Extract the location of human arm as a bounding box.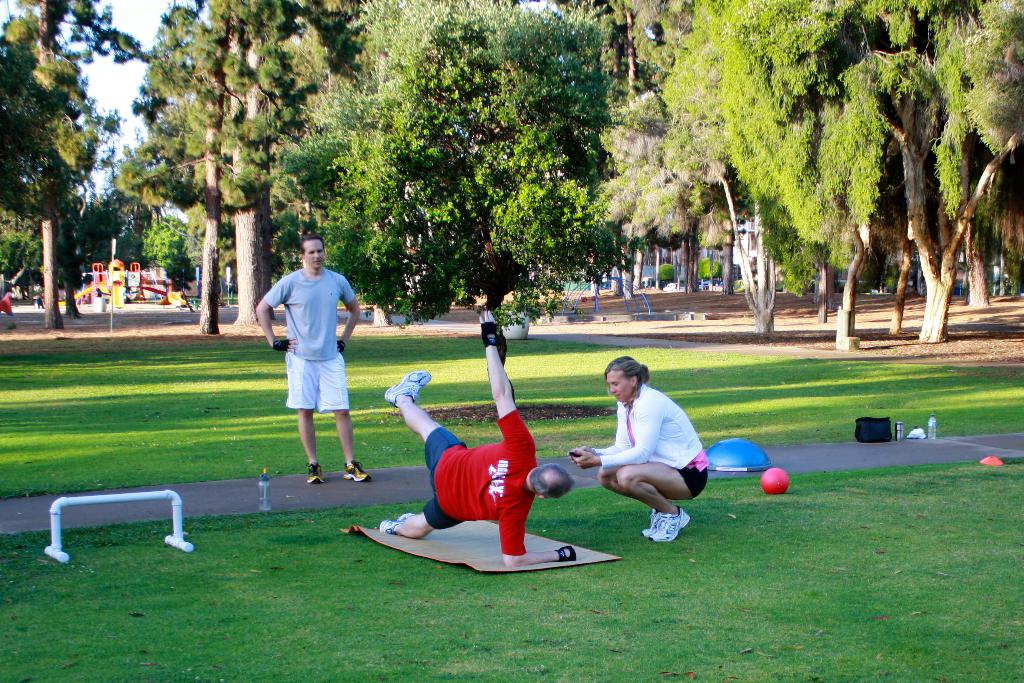
detection(503, 490, 592, 562).
